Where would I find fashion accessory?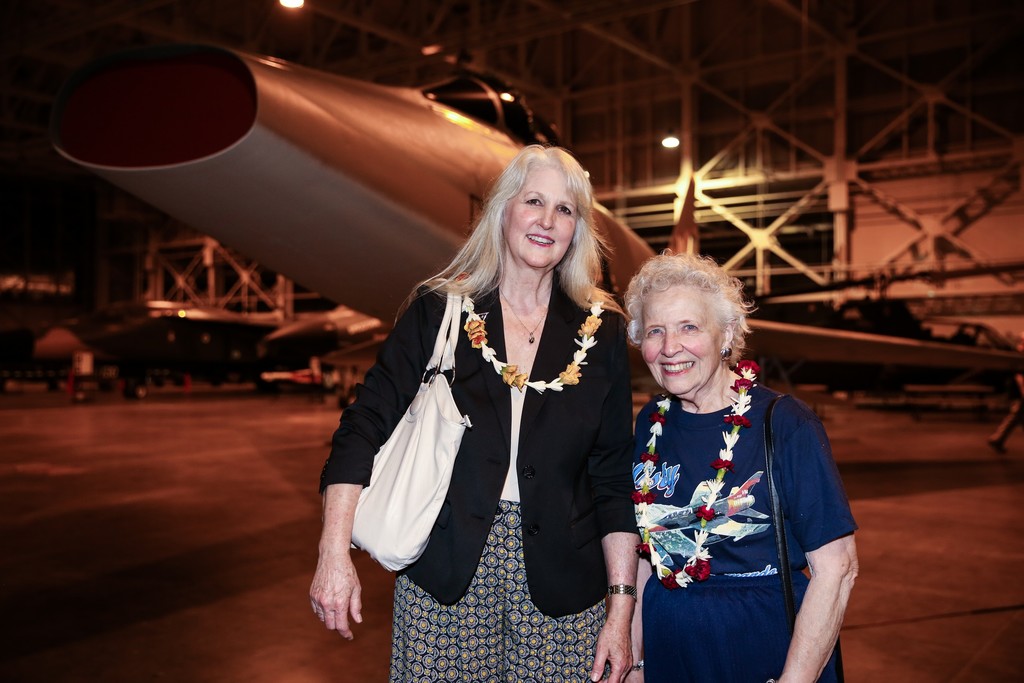
At pyautogui.locateOnScreen(499, 299, 550, 345).
